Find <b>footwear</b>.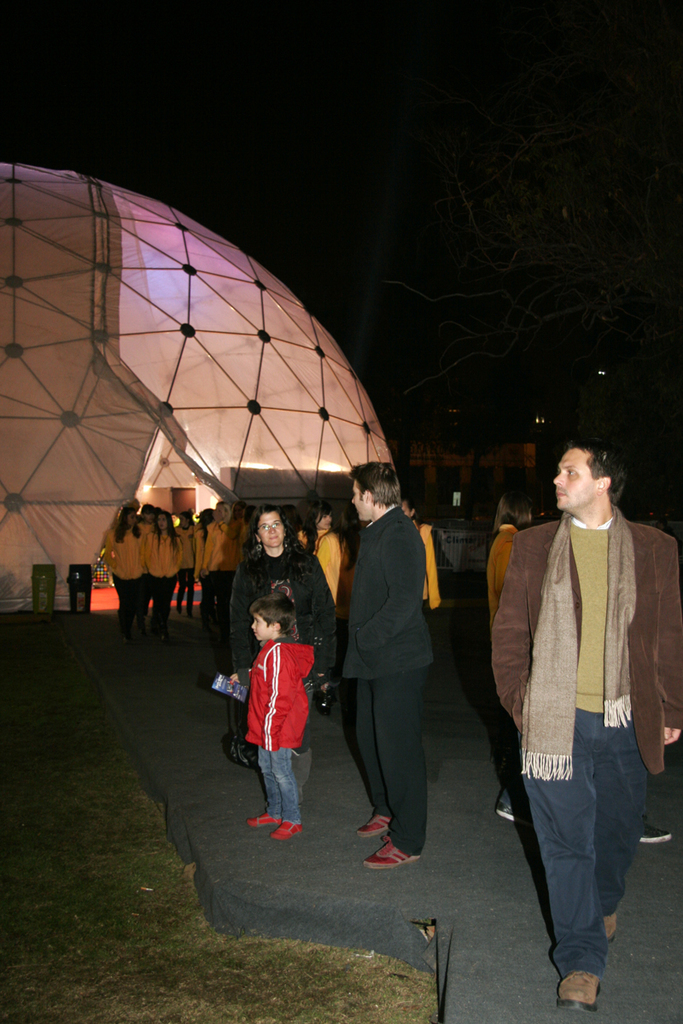
[left=493, top=802, right=534, bottom=823].
